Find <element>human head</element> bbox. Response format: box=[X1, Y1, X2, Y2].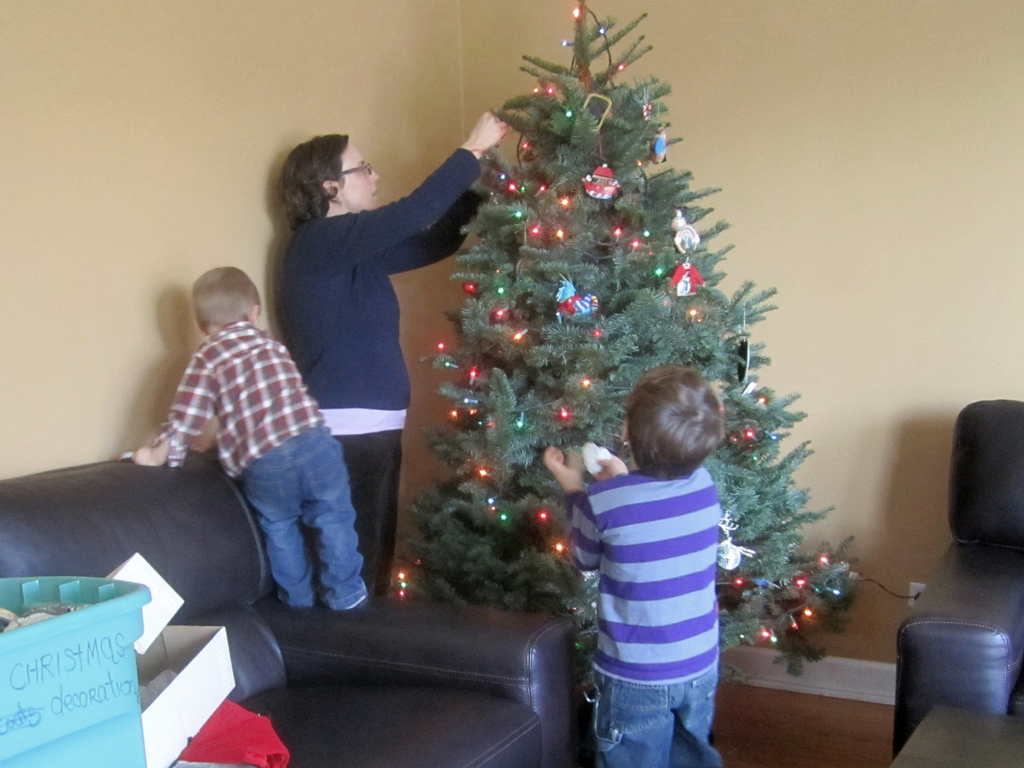
box=[625, 376, 717, 489].
